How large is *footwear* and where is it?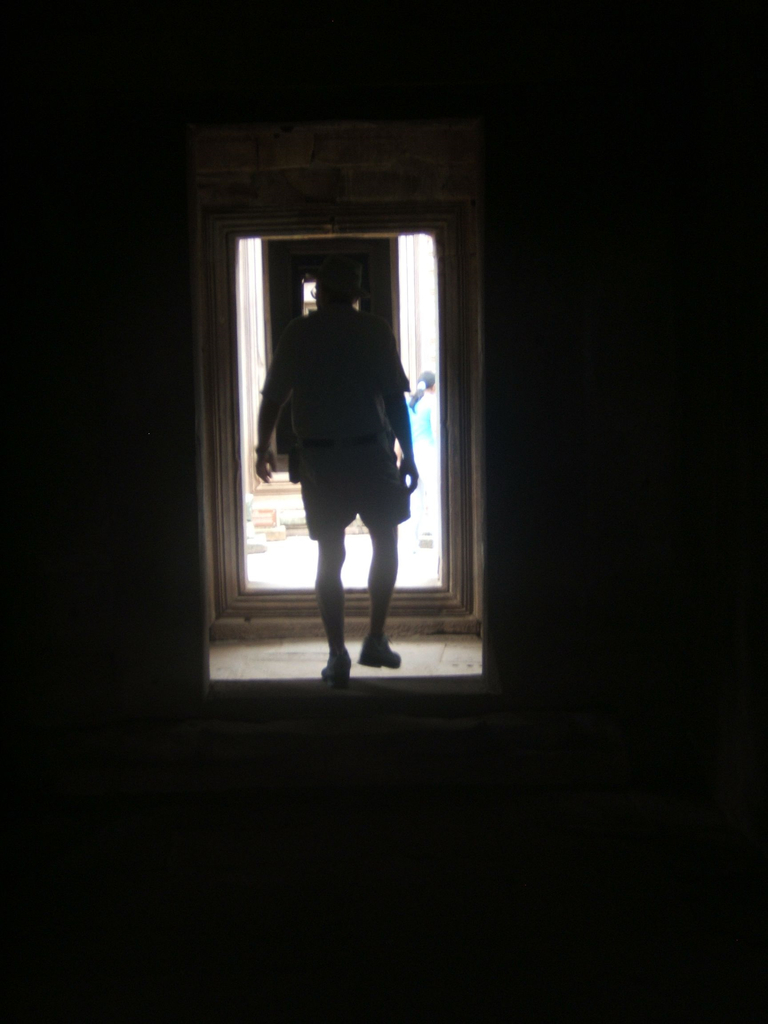
Bounding box: Rect(356, 637, 401, 668).
